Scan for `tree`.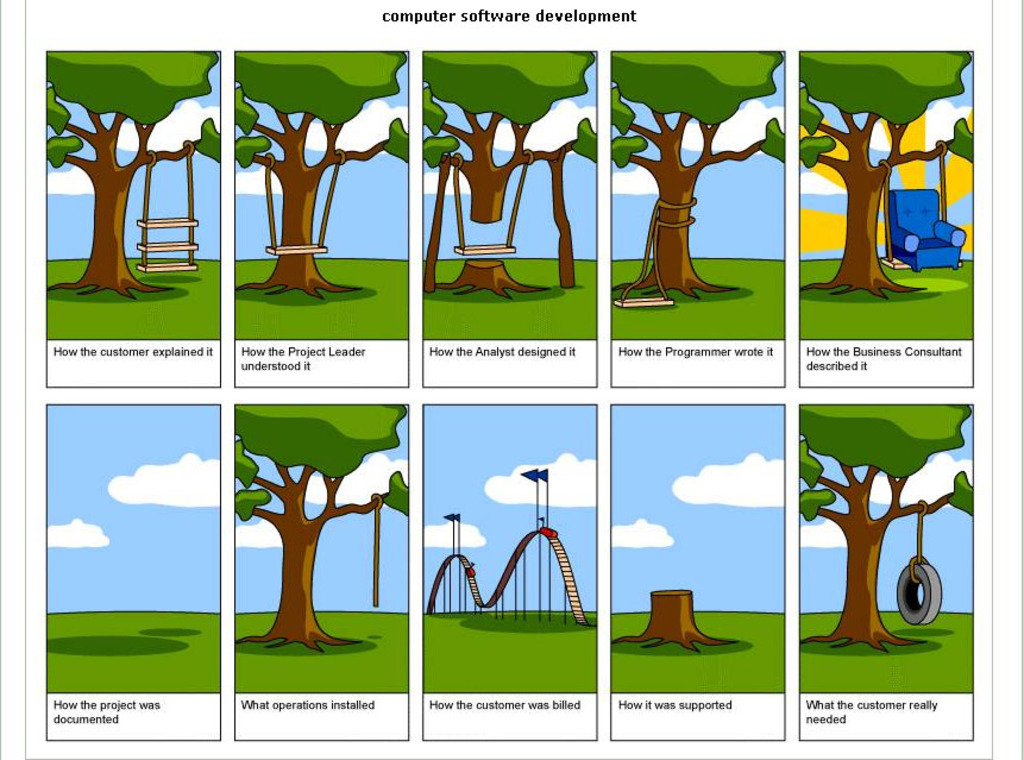
Scan result: {"left": 612, "top": 54, "right": 784, "bottom": 299}.
